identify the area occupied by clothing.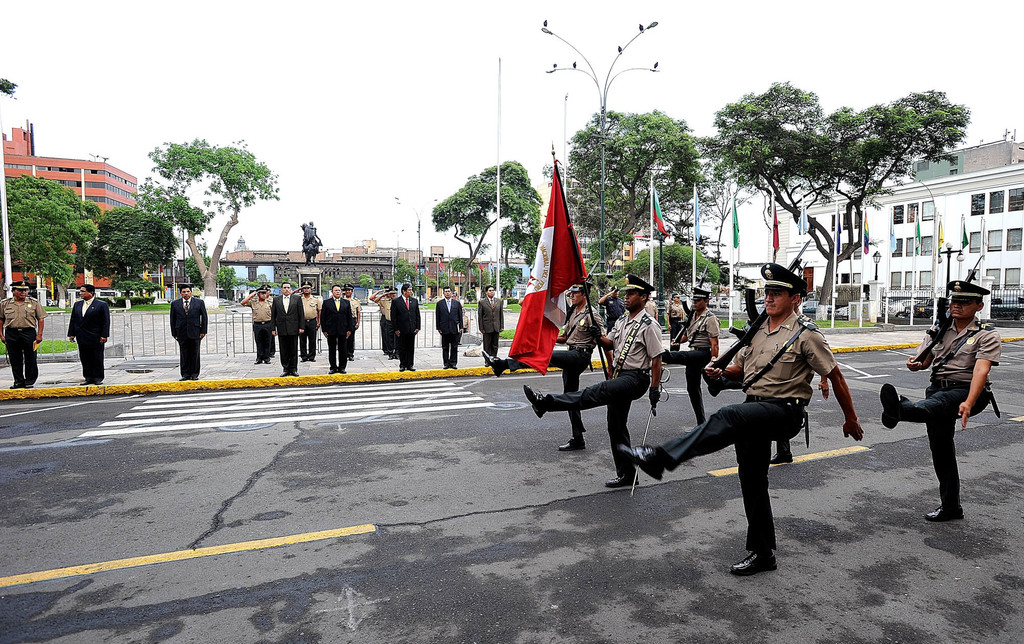
Area: <box>545,305,666,479</box>.
